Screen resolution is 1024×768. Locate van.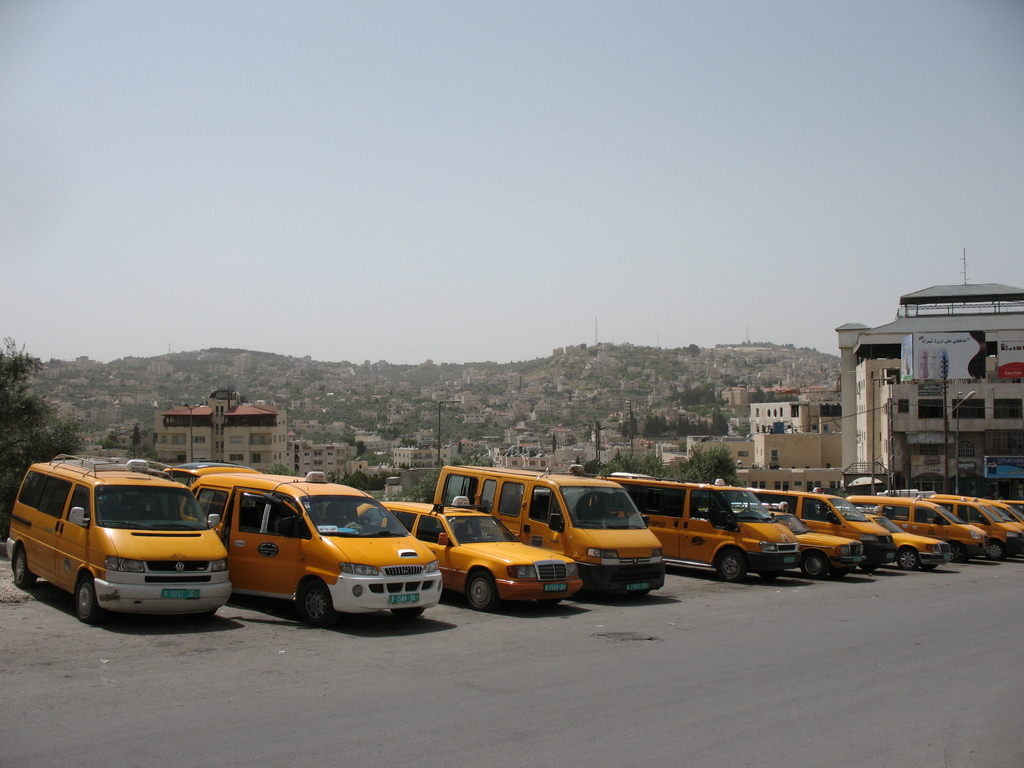
x1=433 y1=466 x2=668 y2=598.
